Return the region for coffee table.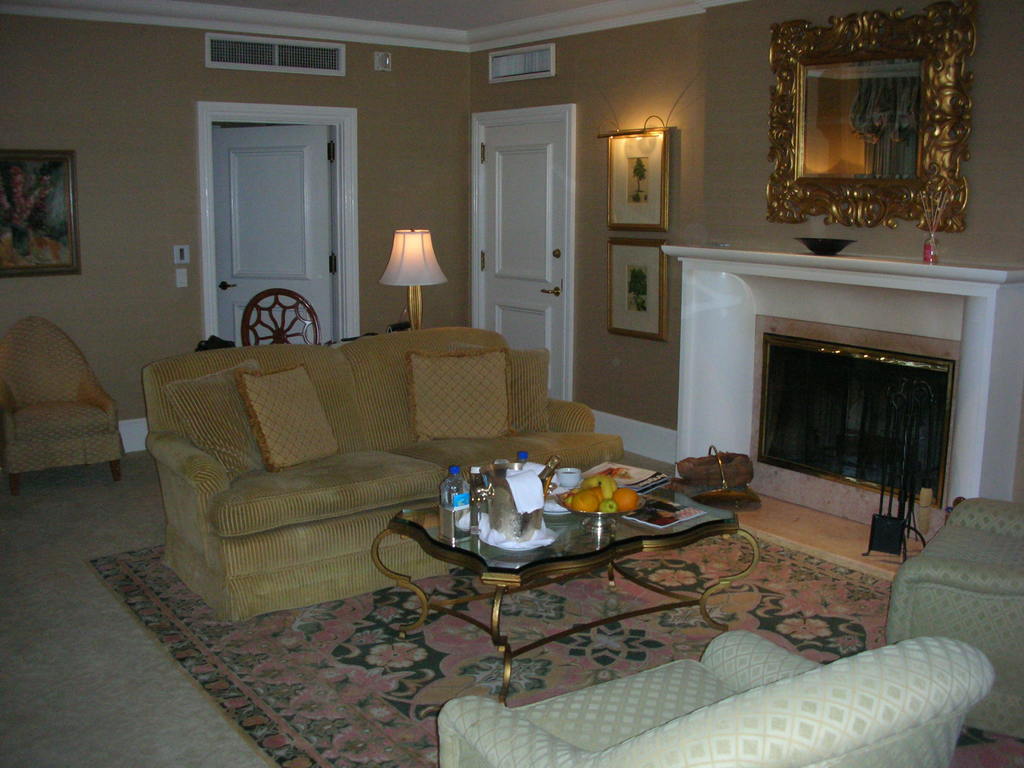
360 449 720 691.
